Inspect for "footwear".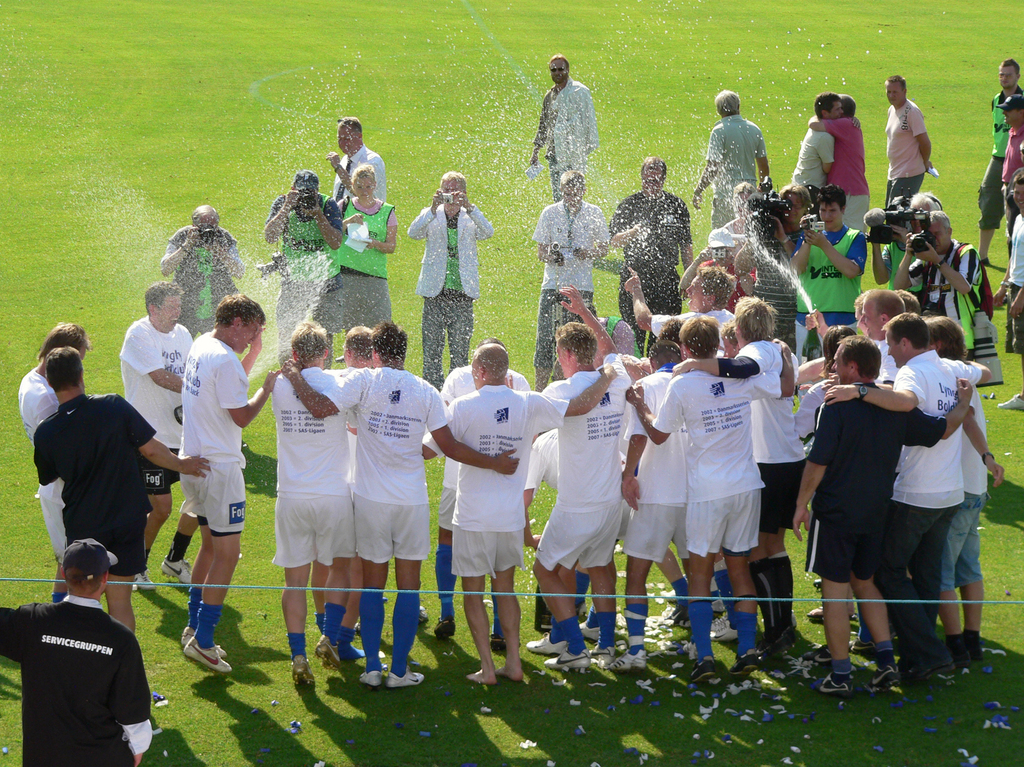
Inspection: <region>179, 625, 226, 654</region>.
